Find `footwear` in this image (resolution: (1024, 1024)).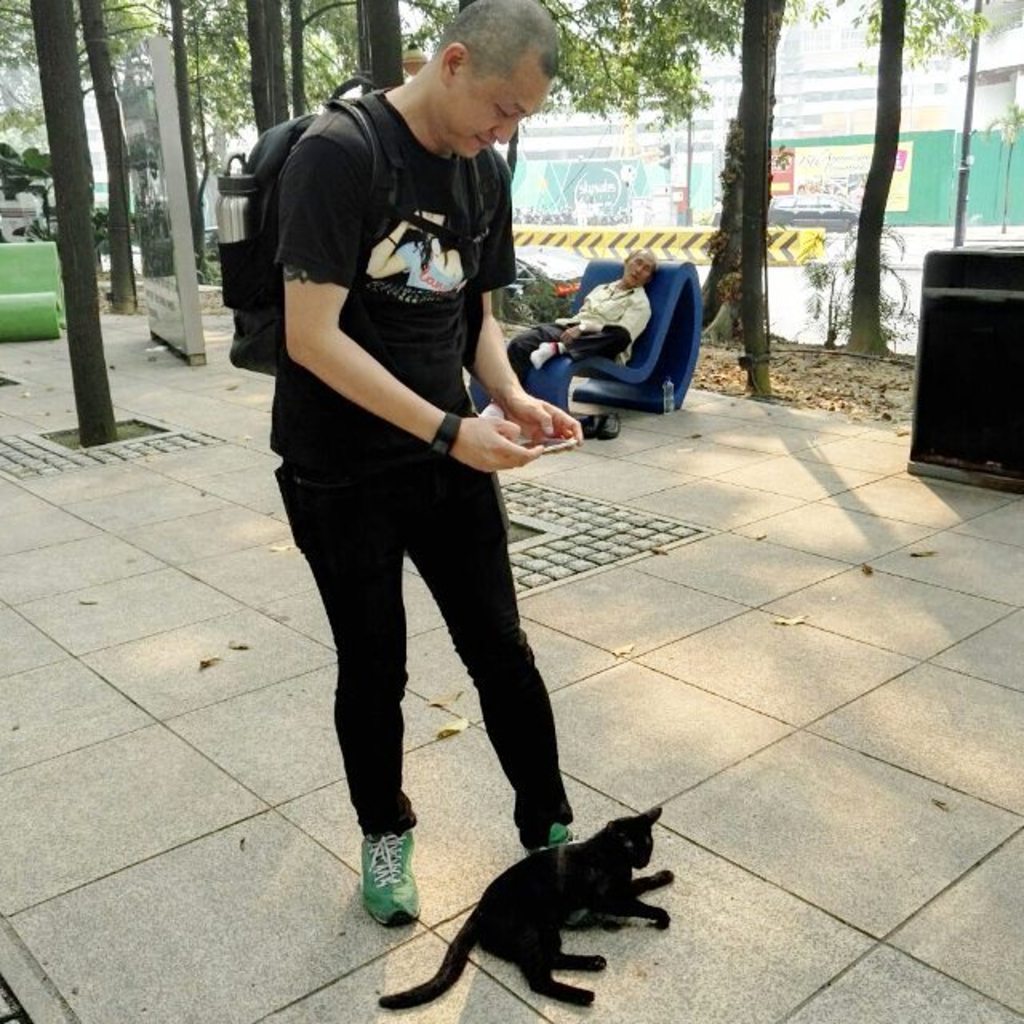
detection(581, 414, 600, 435).
